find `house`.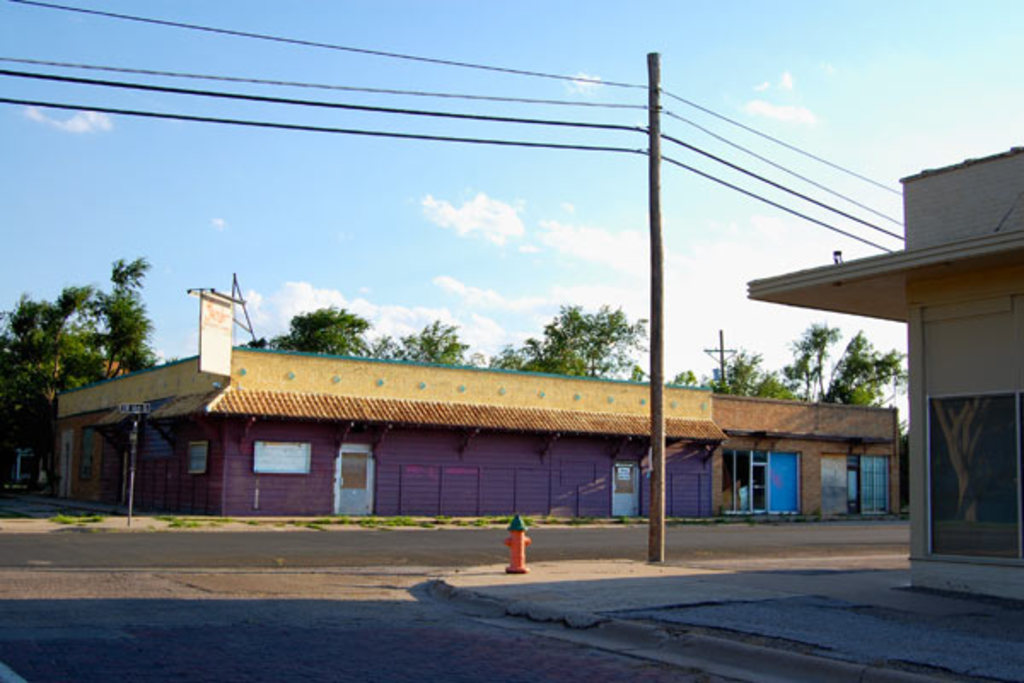
56 331 720 522.
